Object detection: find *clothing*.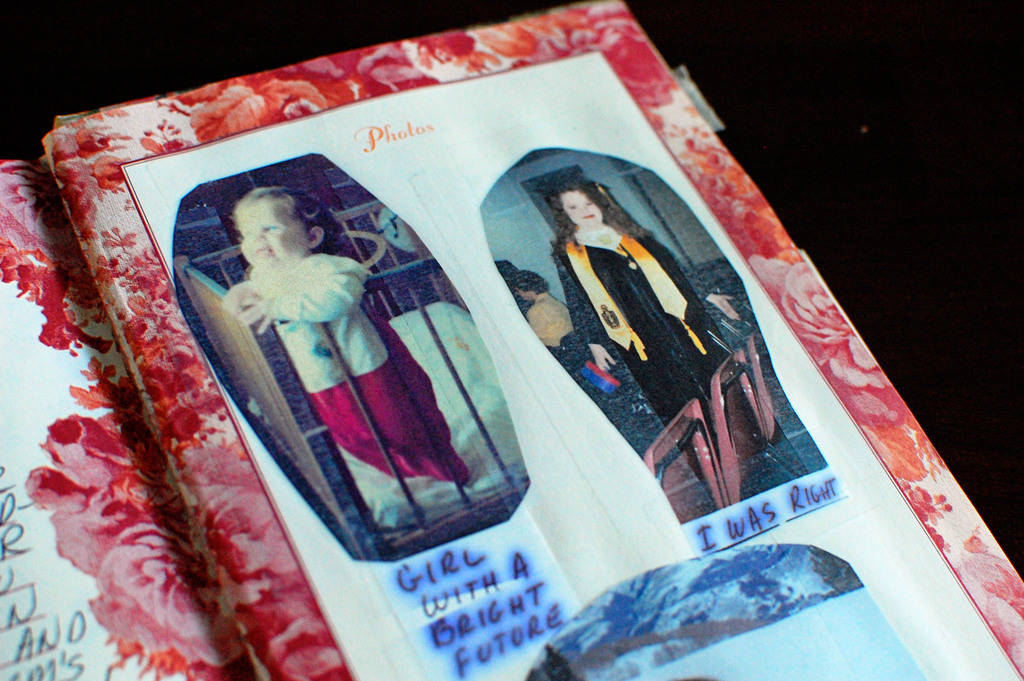
x1=250, y1=252, x2=470, y2=486.
